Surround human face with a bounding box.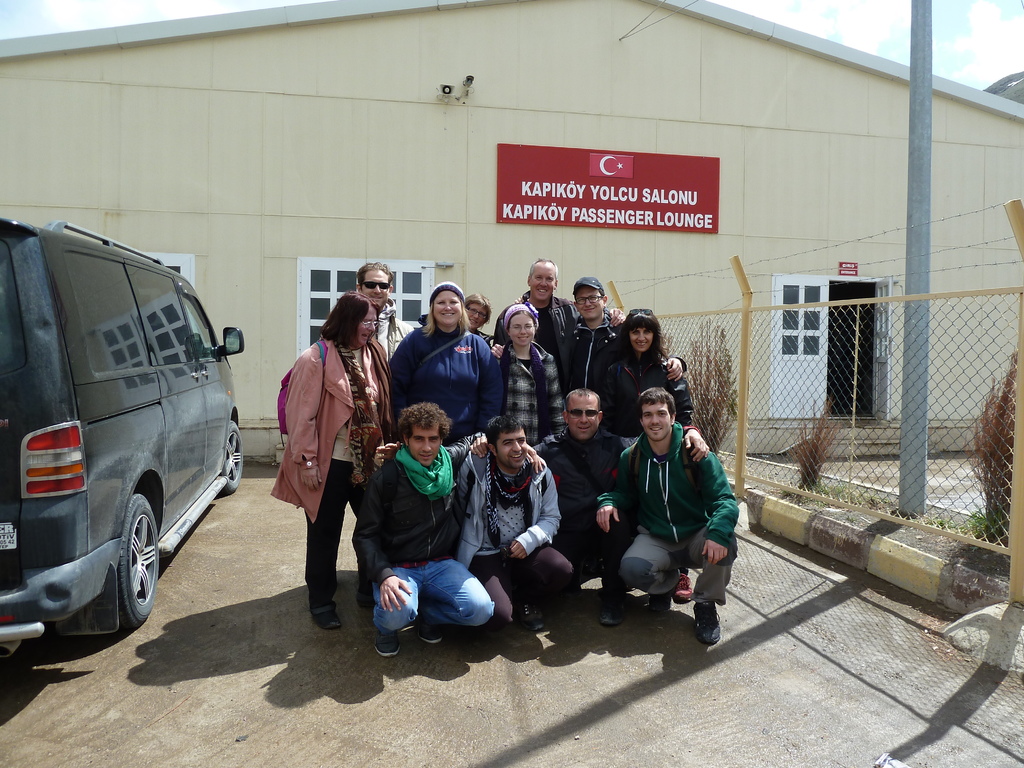
494, 420, 525, 465.
